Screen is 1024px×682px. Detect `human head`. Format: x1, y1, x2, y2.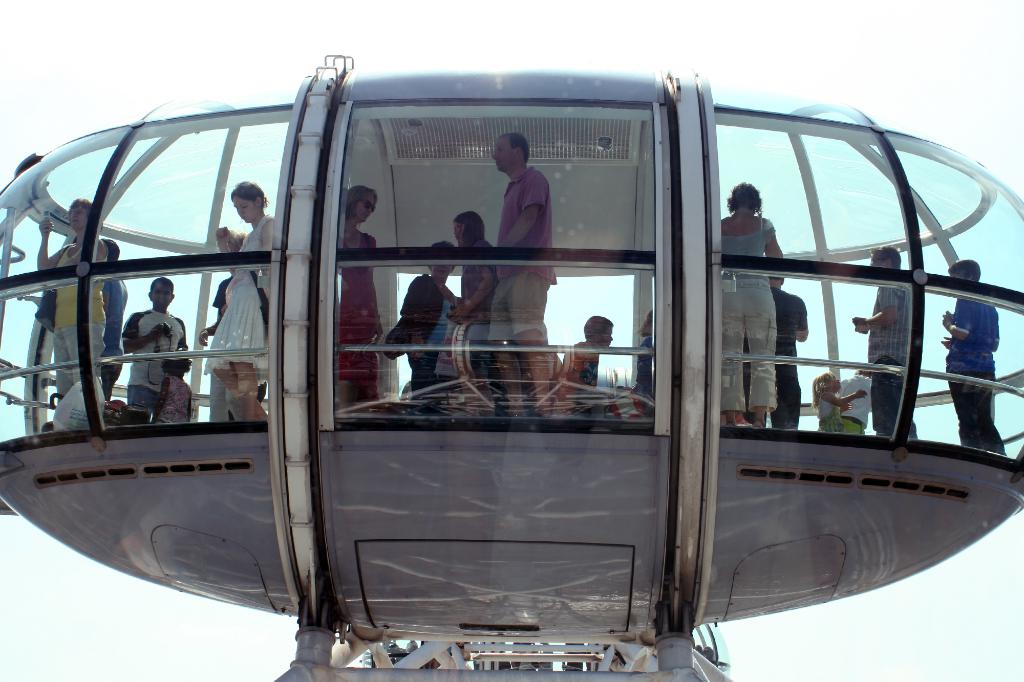
493, 132, 530, 172.
